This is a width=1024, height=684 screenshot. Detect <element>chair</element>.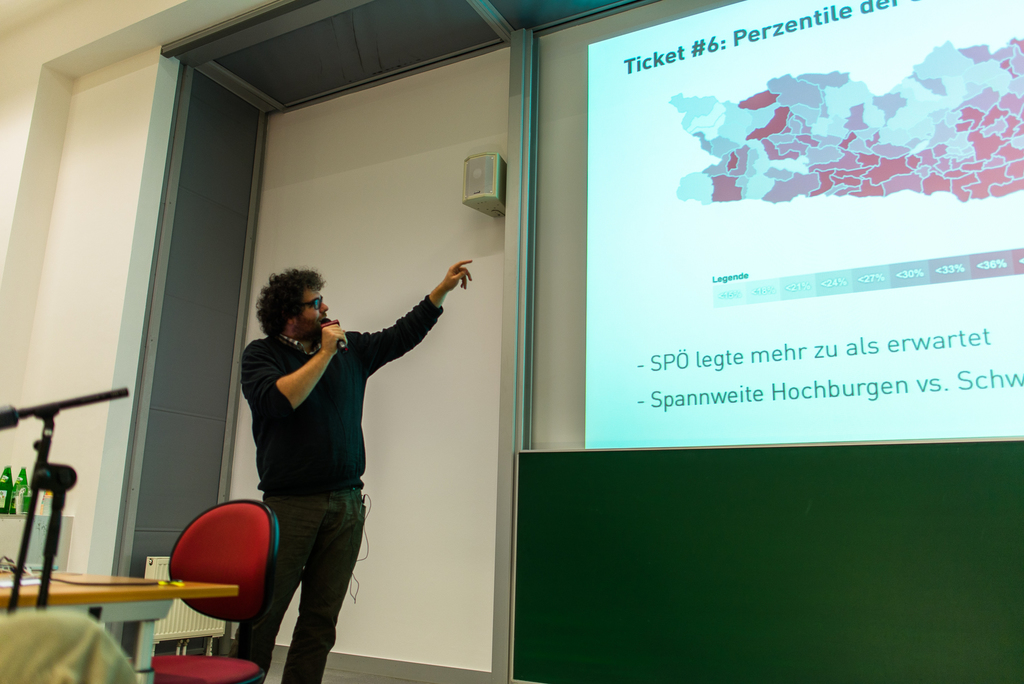
{"x1": 128, "y1": 488, "x2": 275, "y2": 672}.
